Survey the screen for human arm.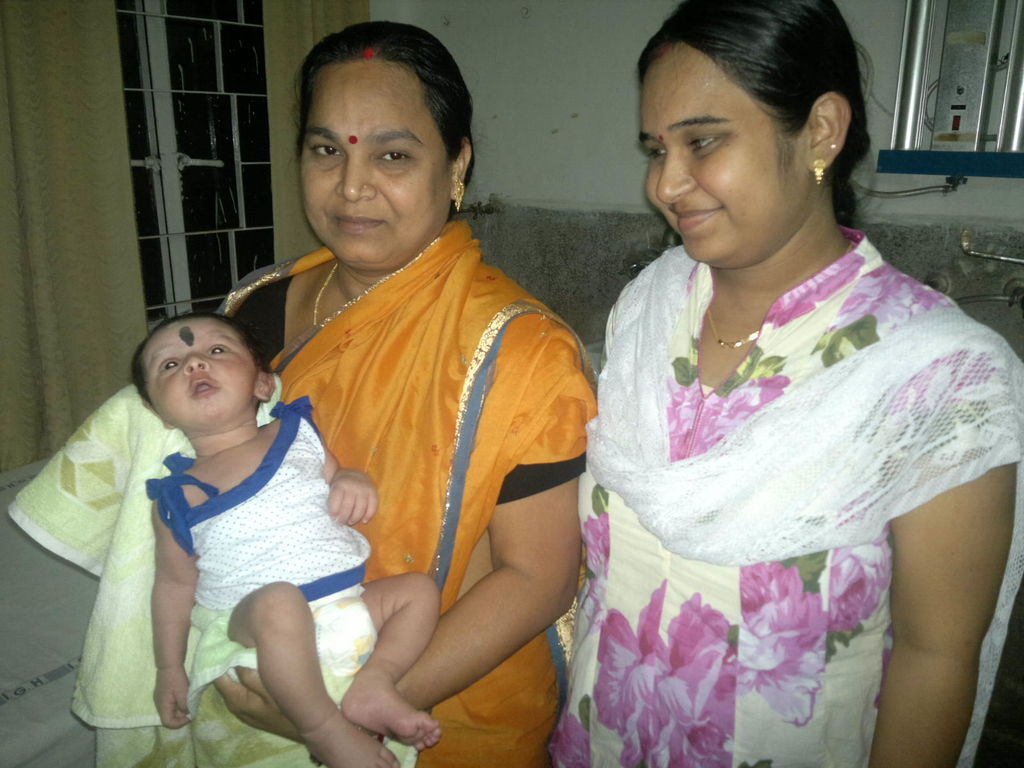
Survey found: bbox=(321, 444, 378, 527).
